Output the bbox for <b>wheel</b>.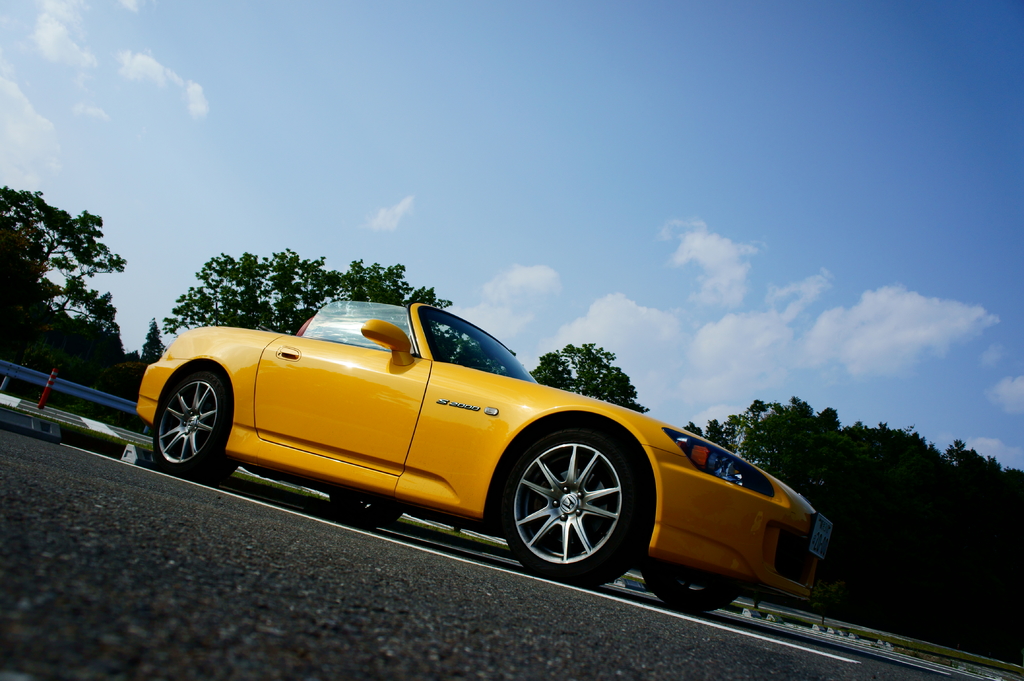
detection(502, 420, 637, 585).
